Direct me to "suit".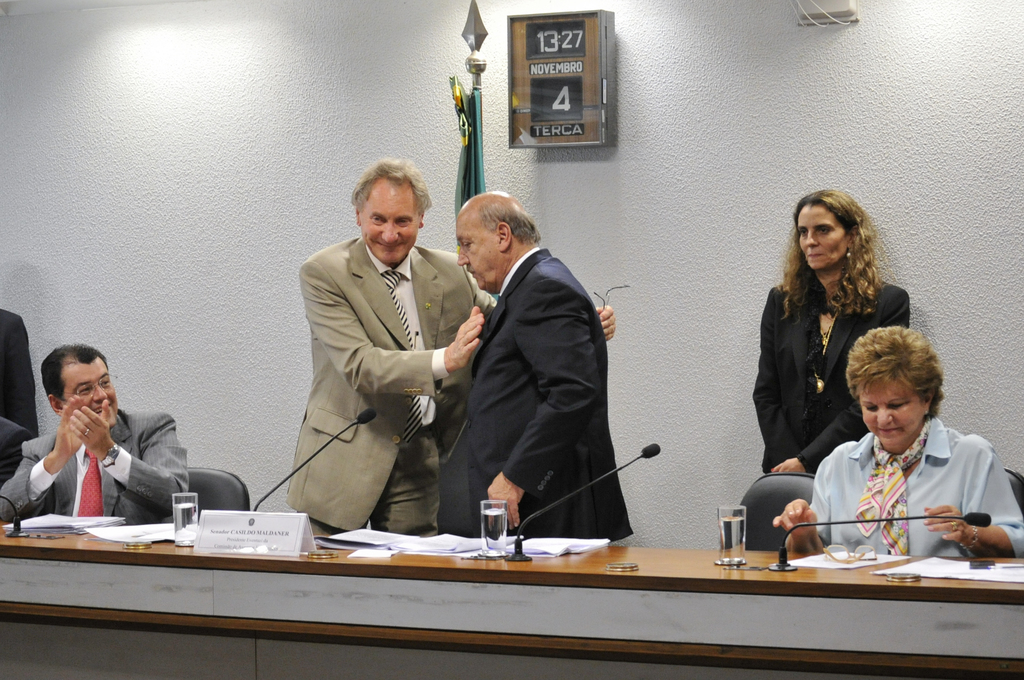
Direction: 0:408:189:525.
